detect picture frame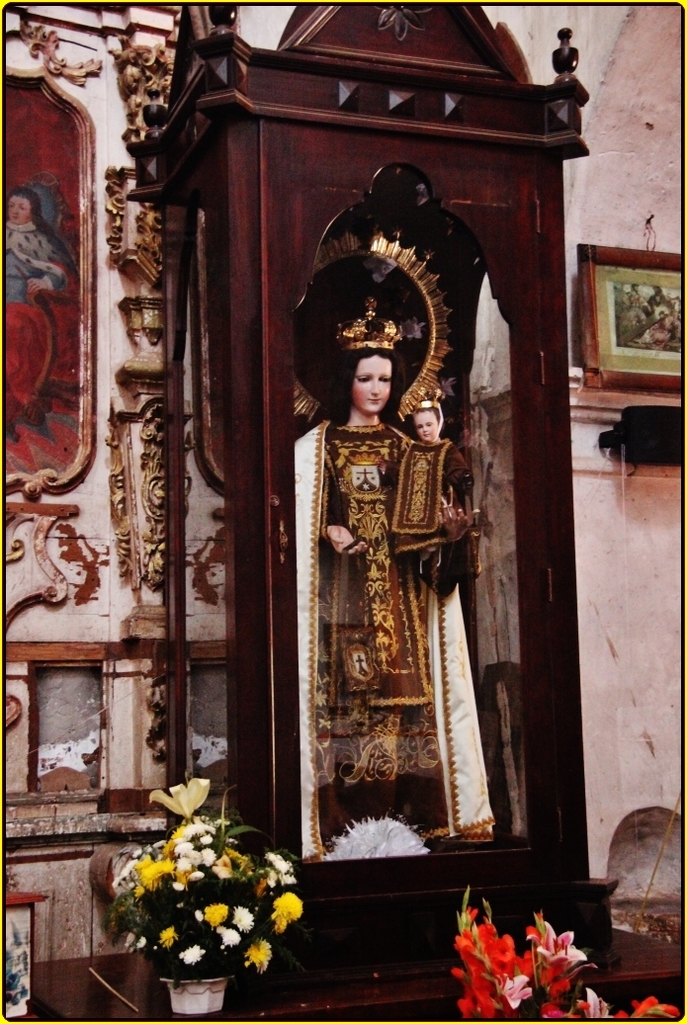
572/218/686/377
